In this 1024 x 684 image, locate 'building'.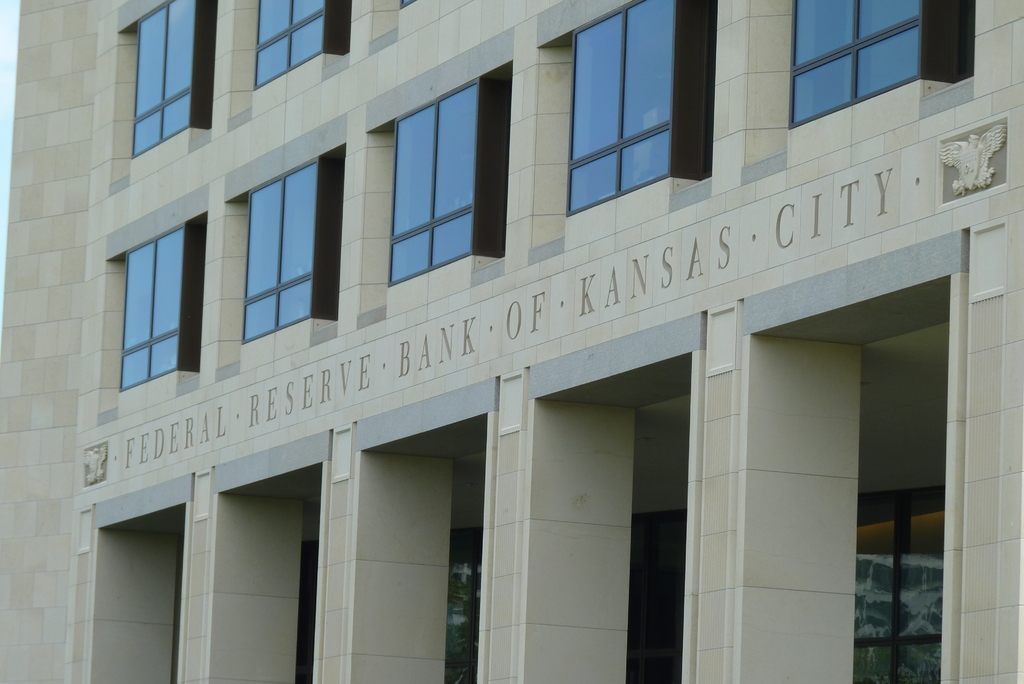
Bounding box: {"left": 0, "top": 0, "right": 1023, "bottom": 683}.
